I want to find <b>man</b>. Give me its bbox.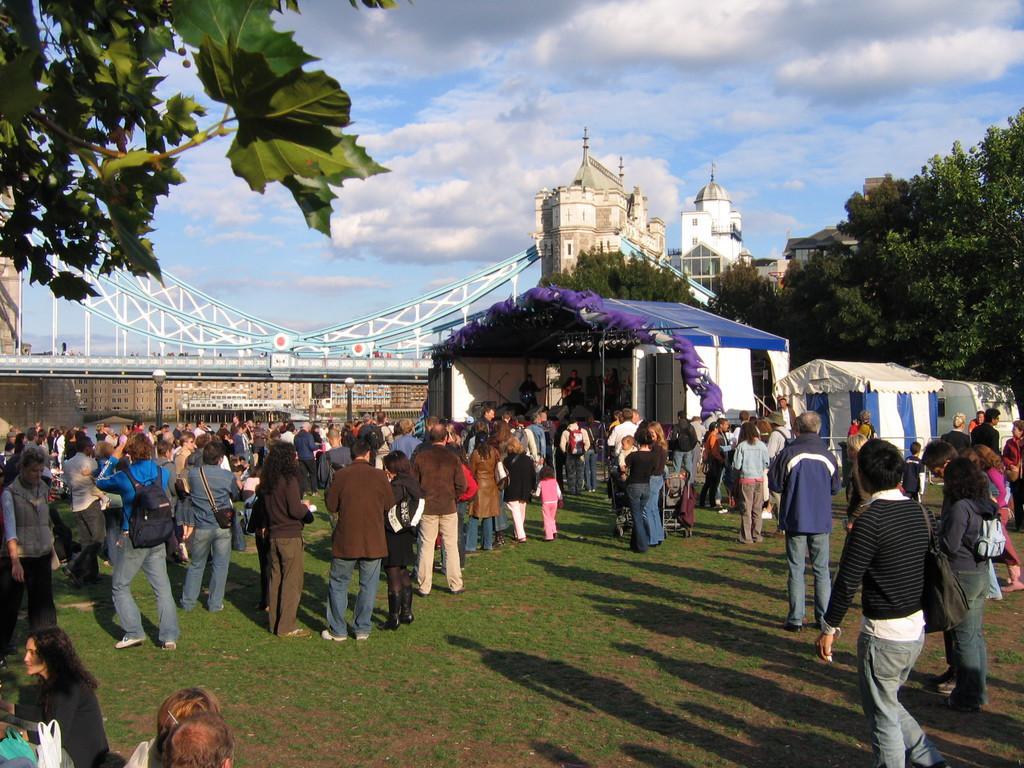
Rect(605, 404, 640, 457).
